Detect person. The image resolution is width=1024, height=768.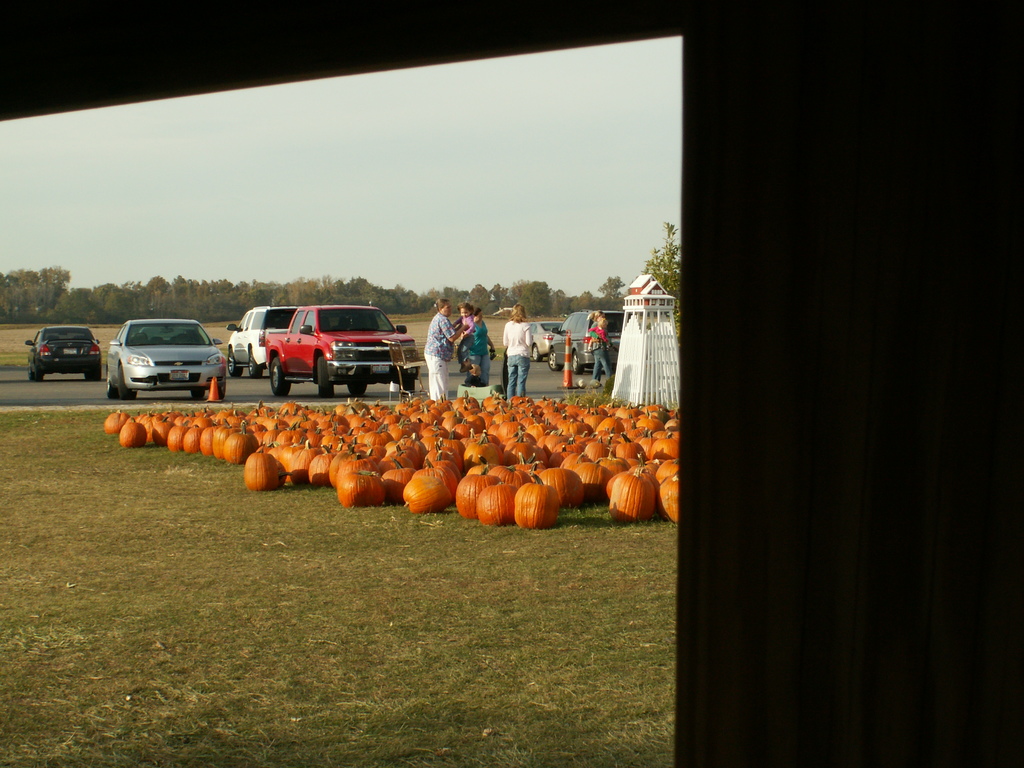
bbox(451, 300, 474, 373).
